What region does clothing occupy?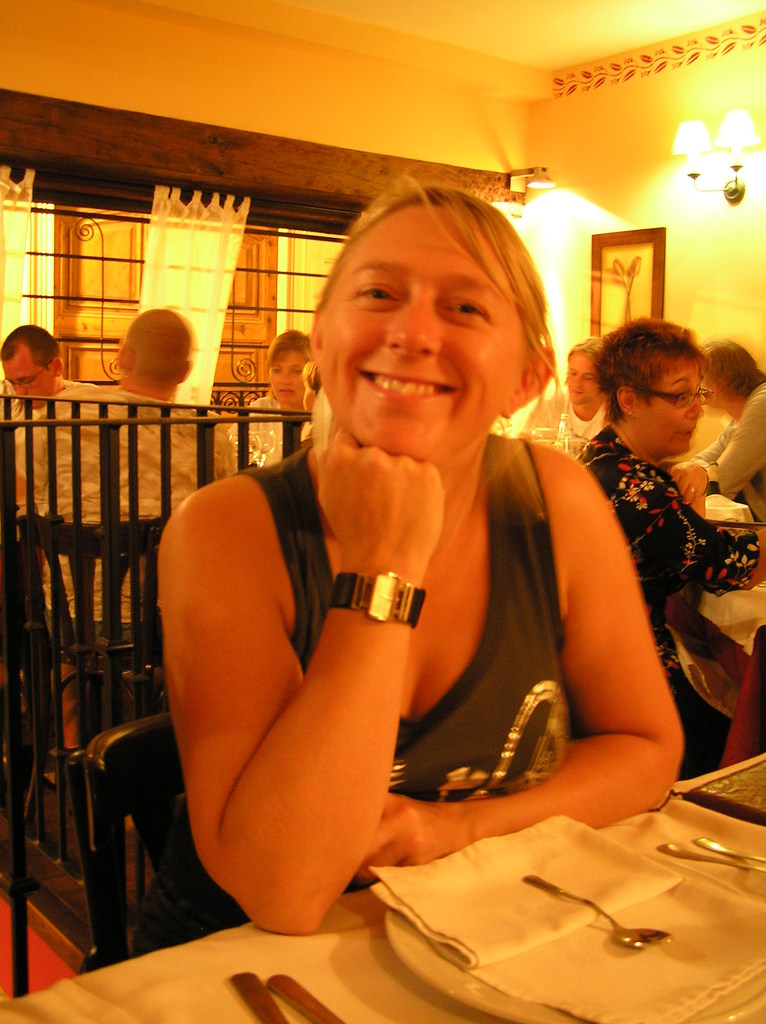
1/376/96/426.
